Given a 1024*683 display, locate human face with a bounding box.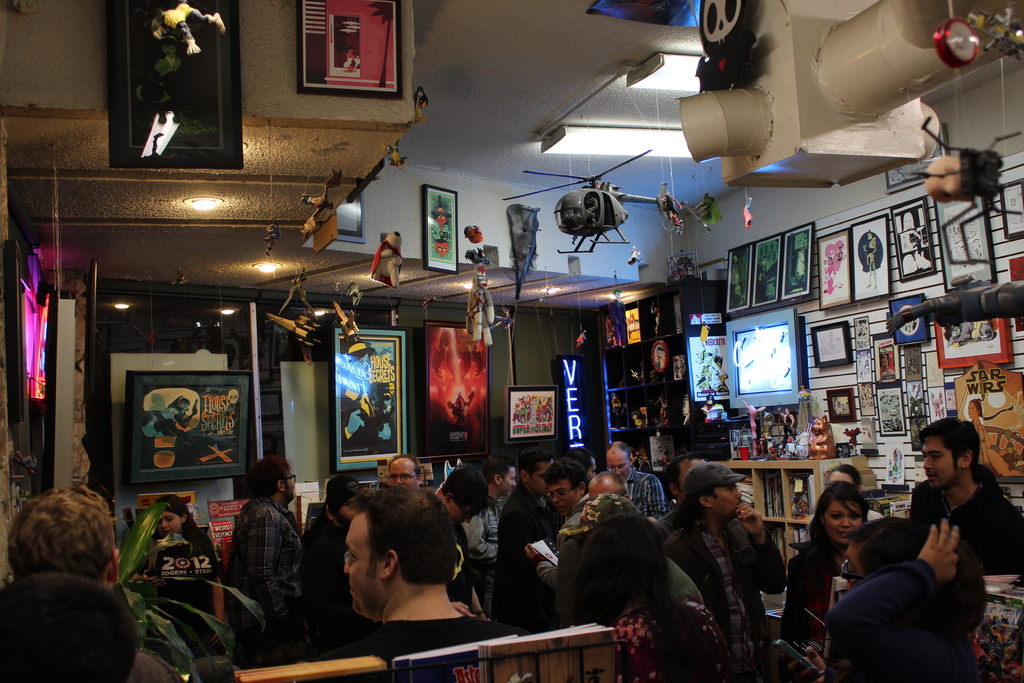
Located: detection(547, 477, 580, 516).
